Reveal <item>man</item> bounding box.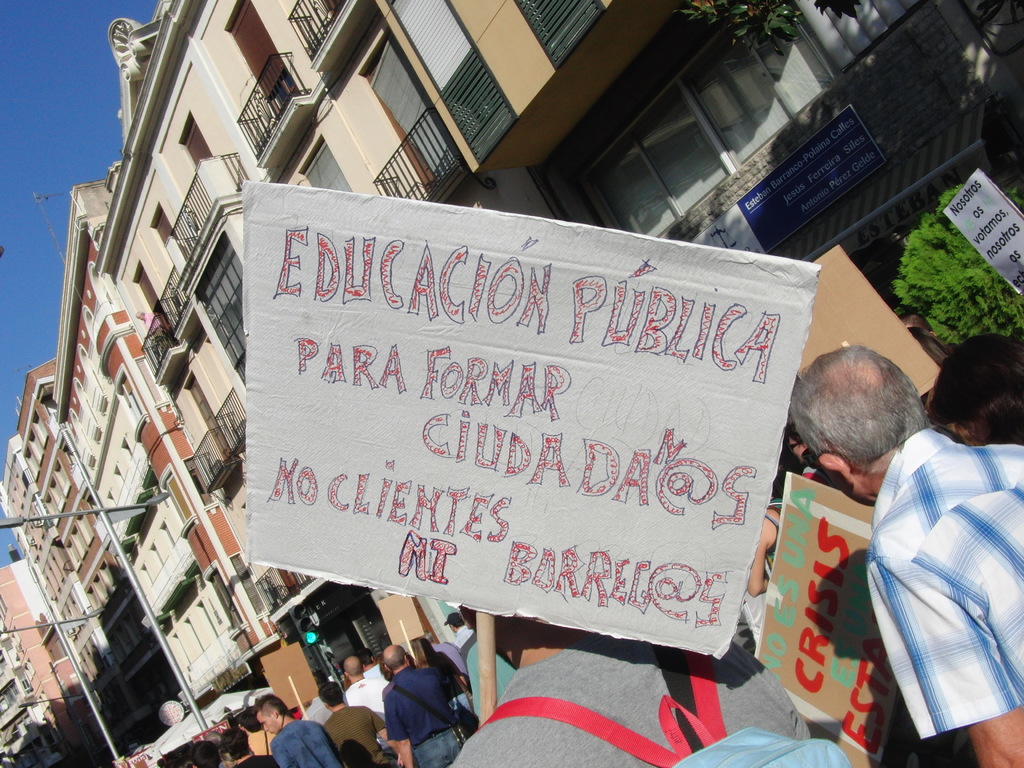
Revealed: detection(253, 692, 339, 767).
